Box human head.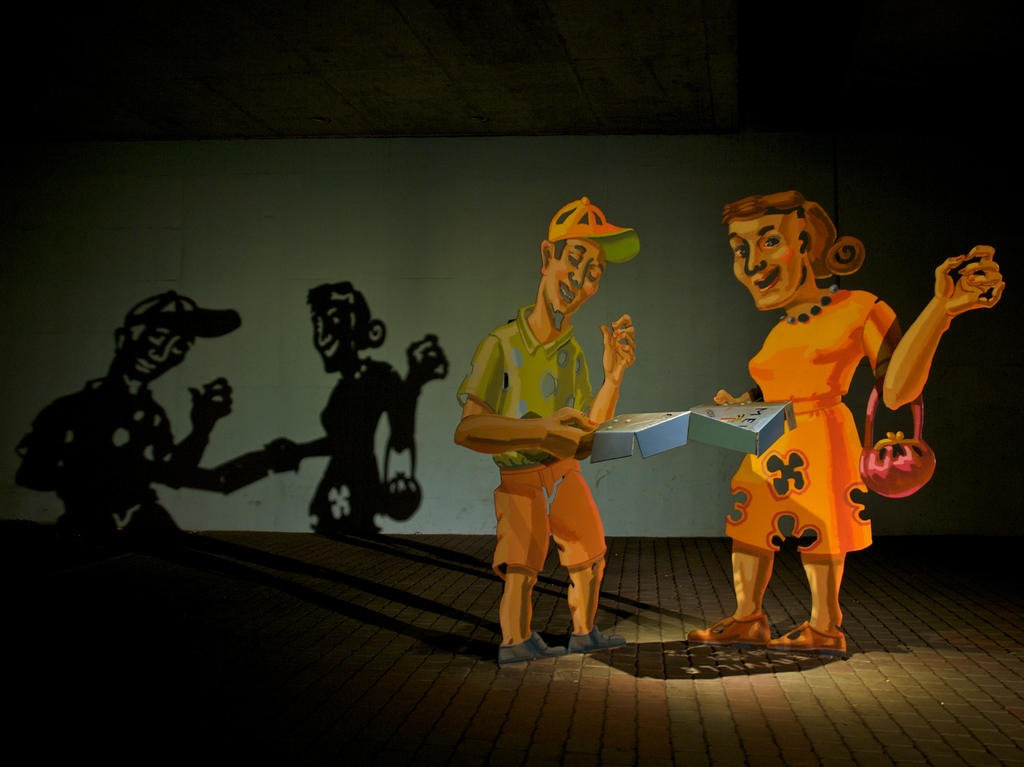
box(311, 279, 376, 373).
